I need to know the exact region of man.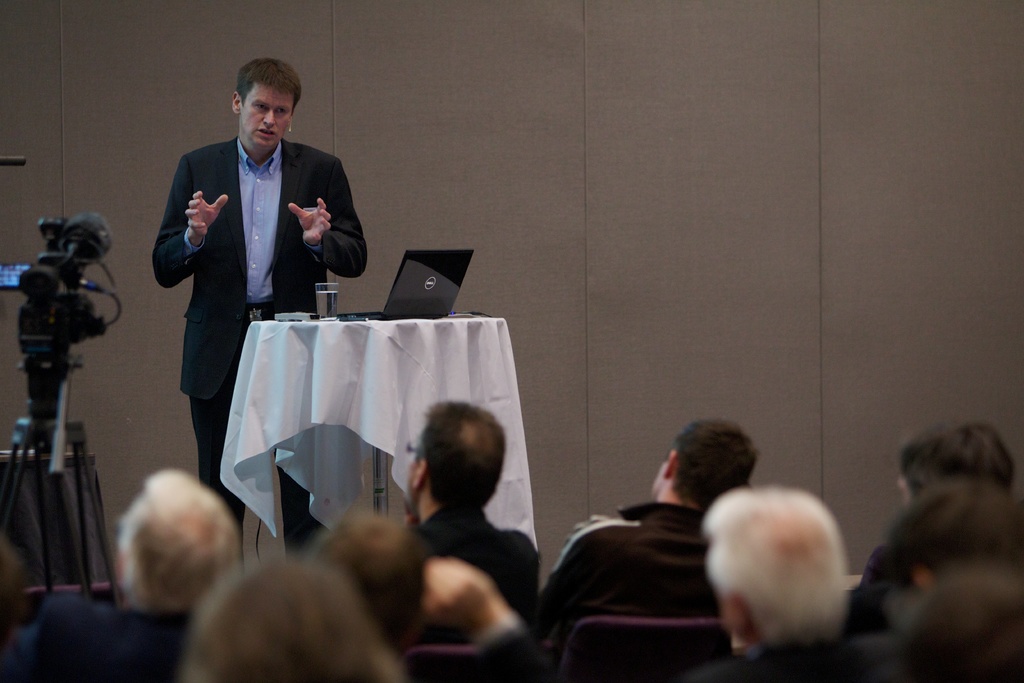
Region: box(692, 483, 902, 682).
